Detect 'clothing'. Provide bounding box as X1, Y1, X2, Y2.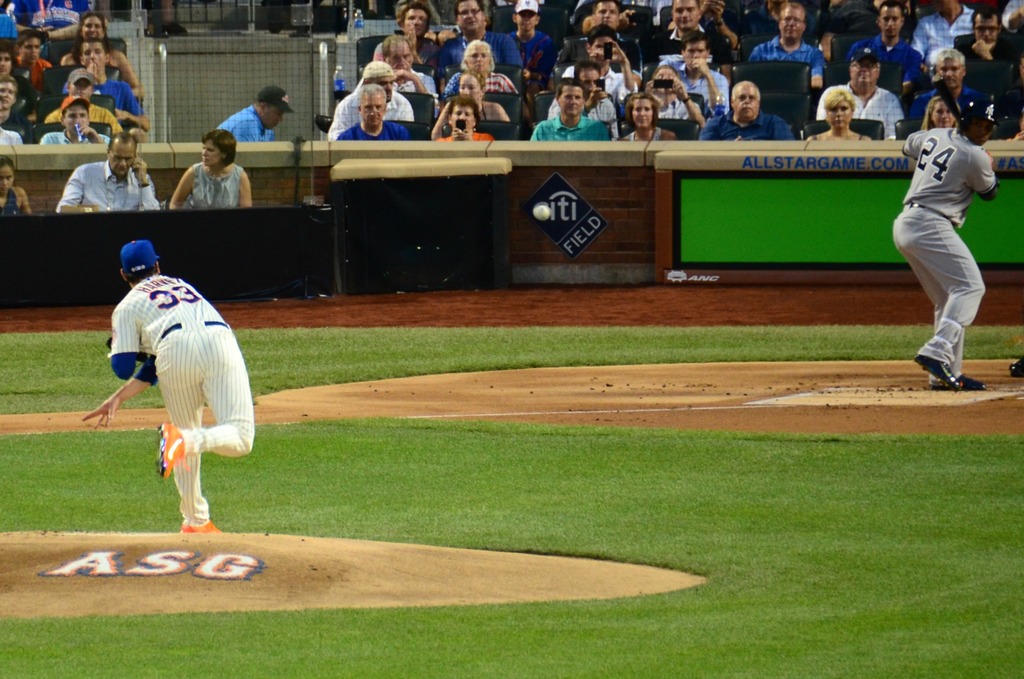
750, 29, 828, 76.
